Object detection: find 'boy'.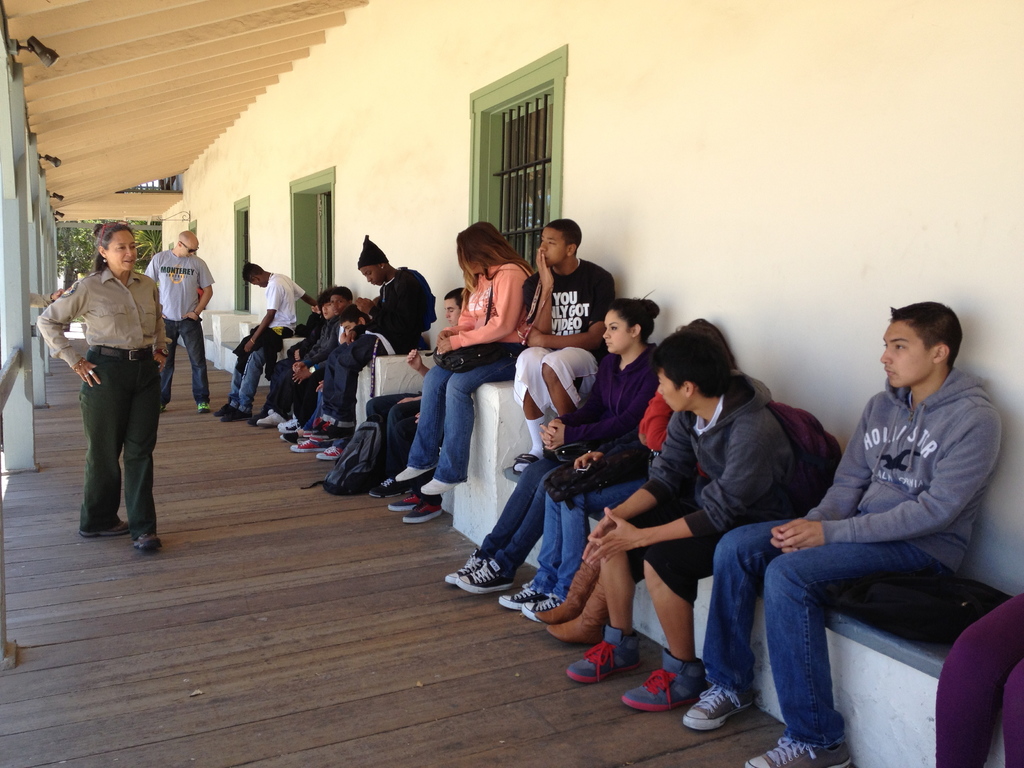
{"left": 566, "top": 323, "right": 796, "bottom": 713}.
